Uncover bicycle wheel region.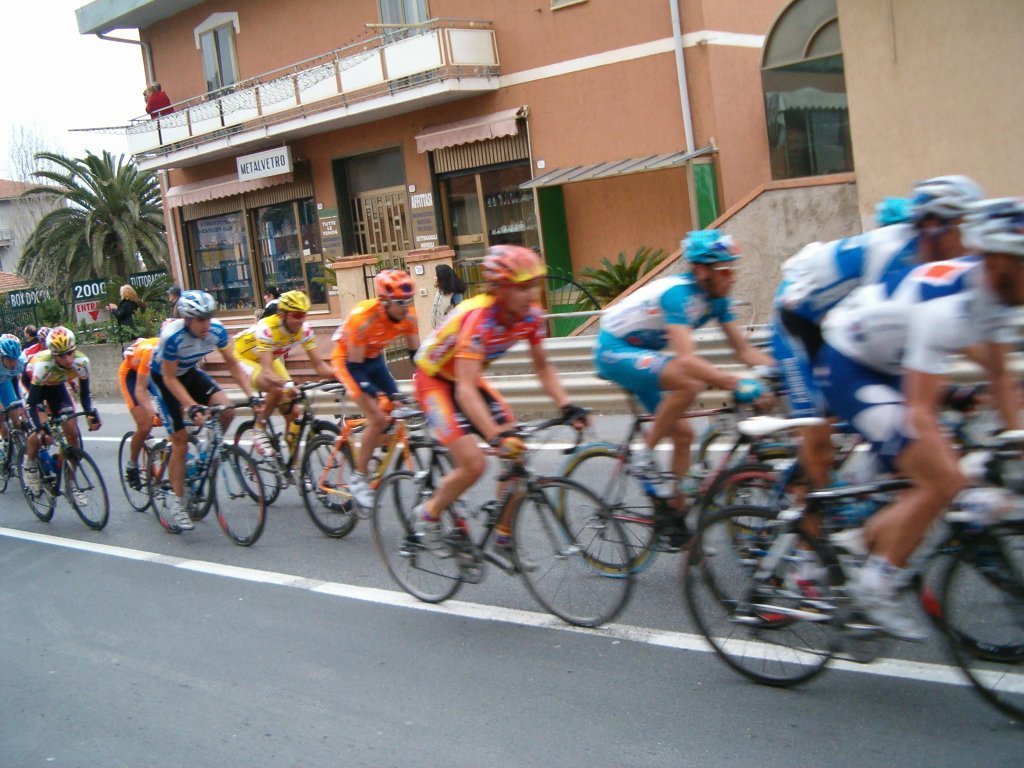
Uncovered: crop(15, 445, 51, 520).
